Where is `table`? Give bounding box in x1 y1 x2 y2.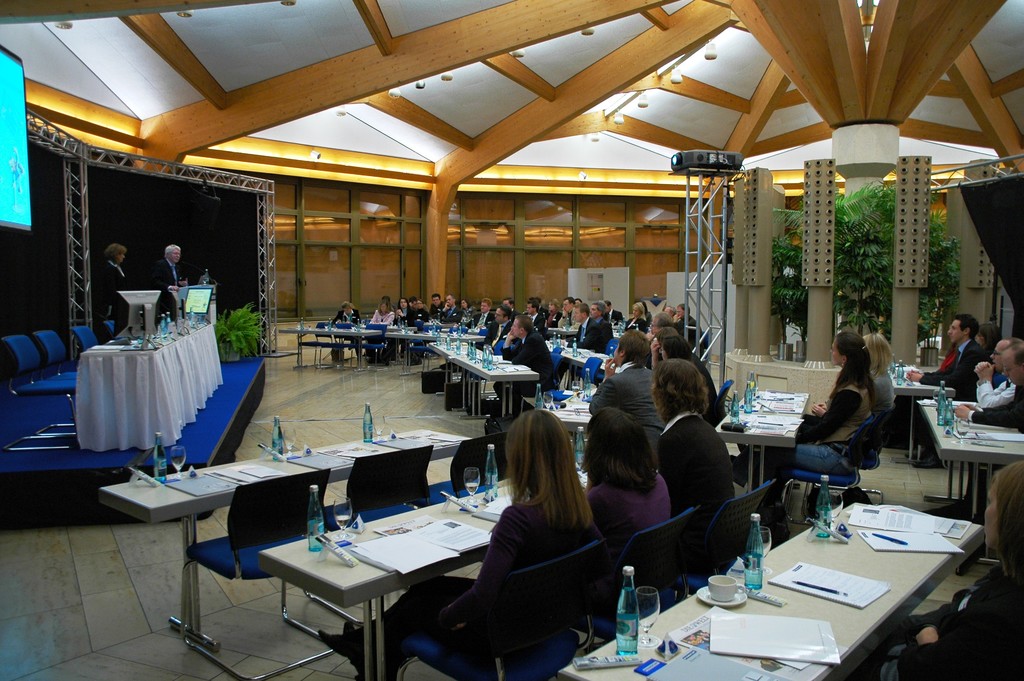
736 387 810 420.
